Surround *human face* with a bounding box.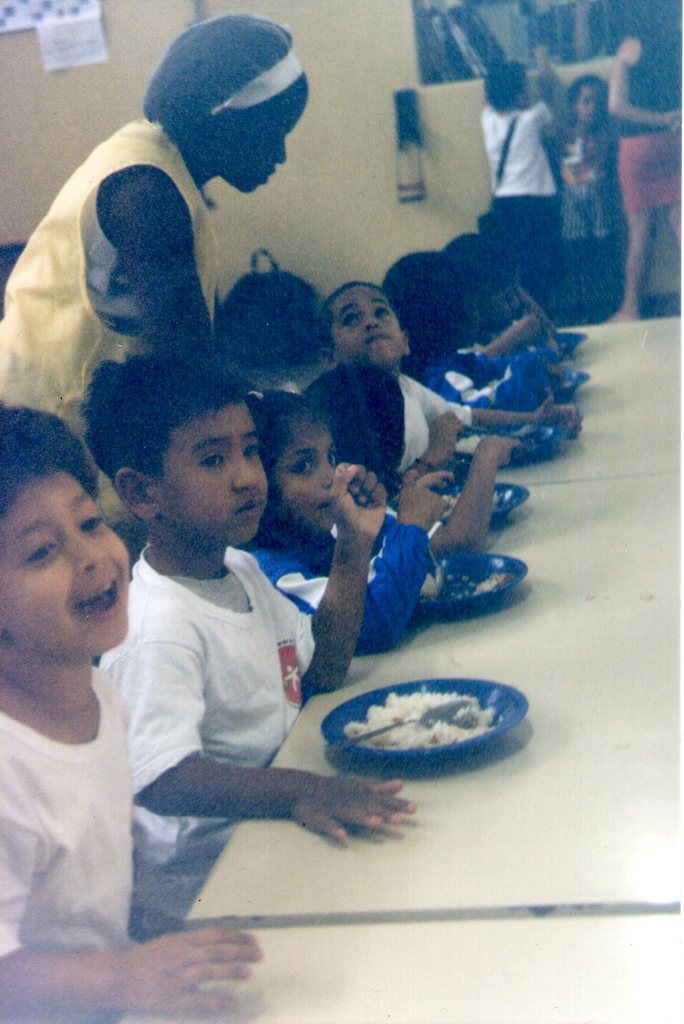
x1=277 y1=420 x2=338 y2=536.
